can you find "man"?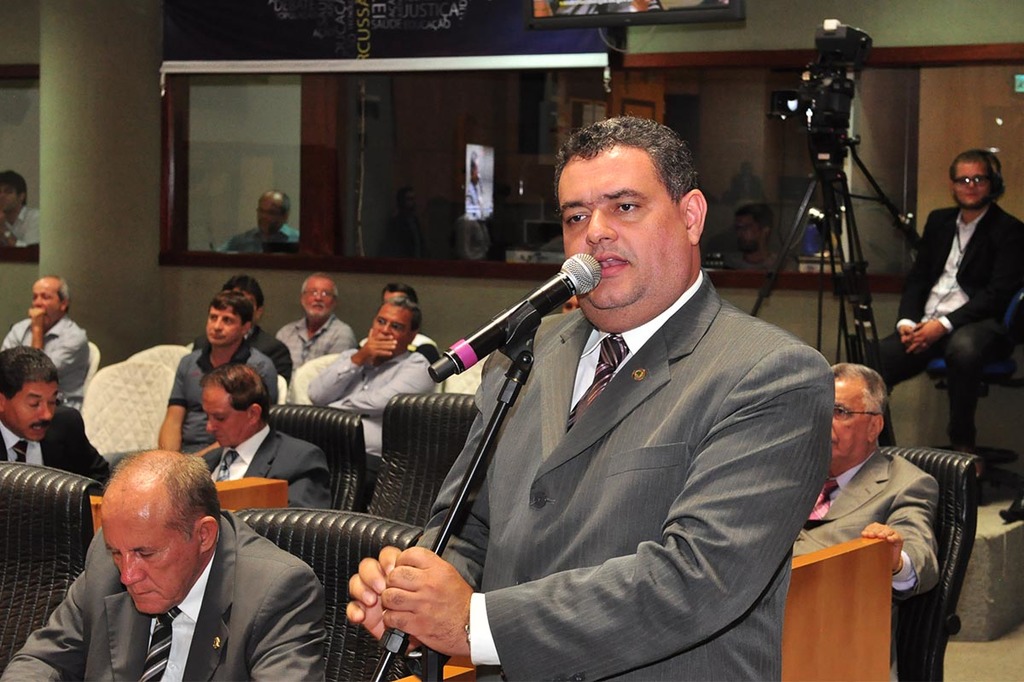
Yes, bounding box: BBox(433, 323, 486, 396).
